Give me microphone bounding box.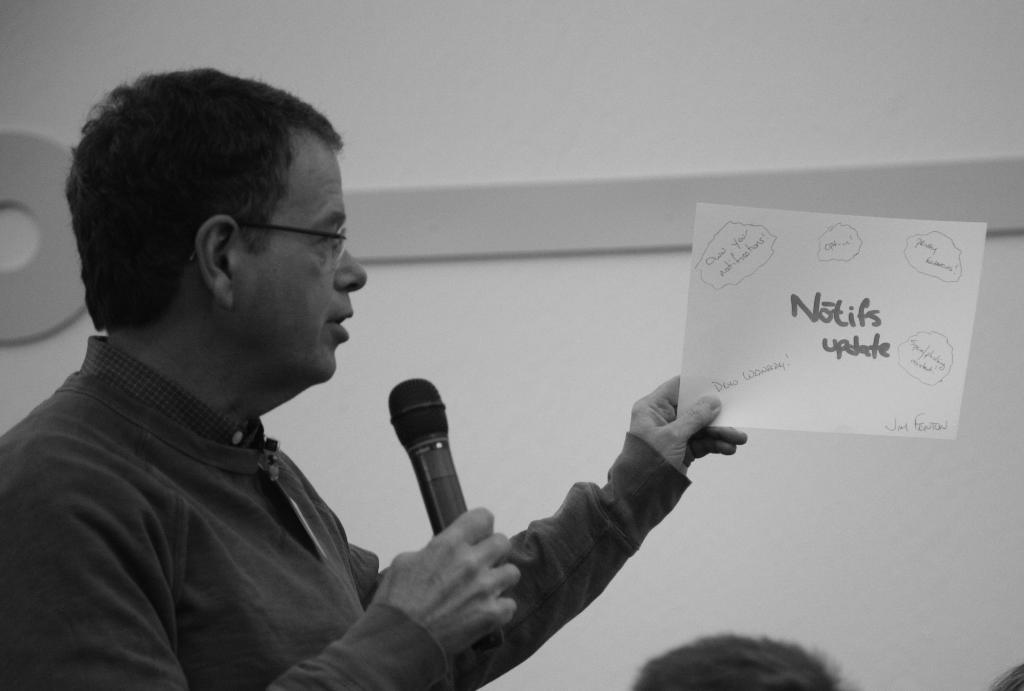
[387, 370, 479, 650].
